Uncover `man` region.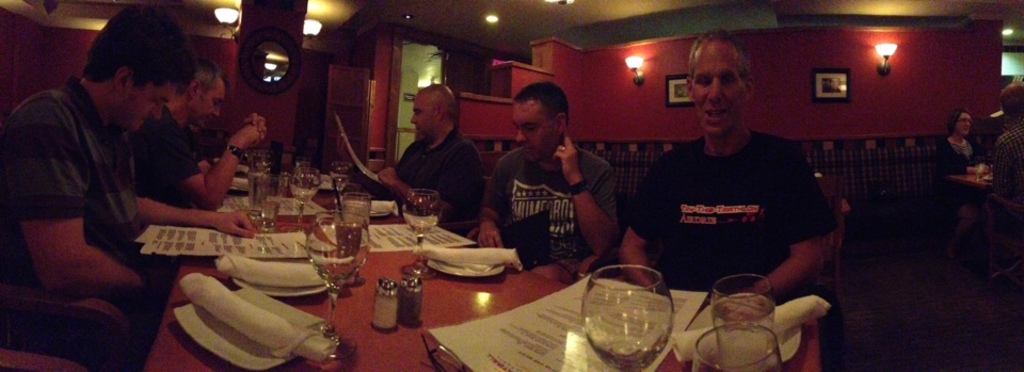
Uncovered: pyautogui.locateOnScreen(475, 80, 618, 282).
